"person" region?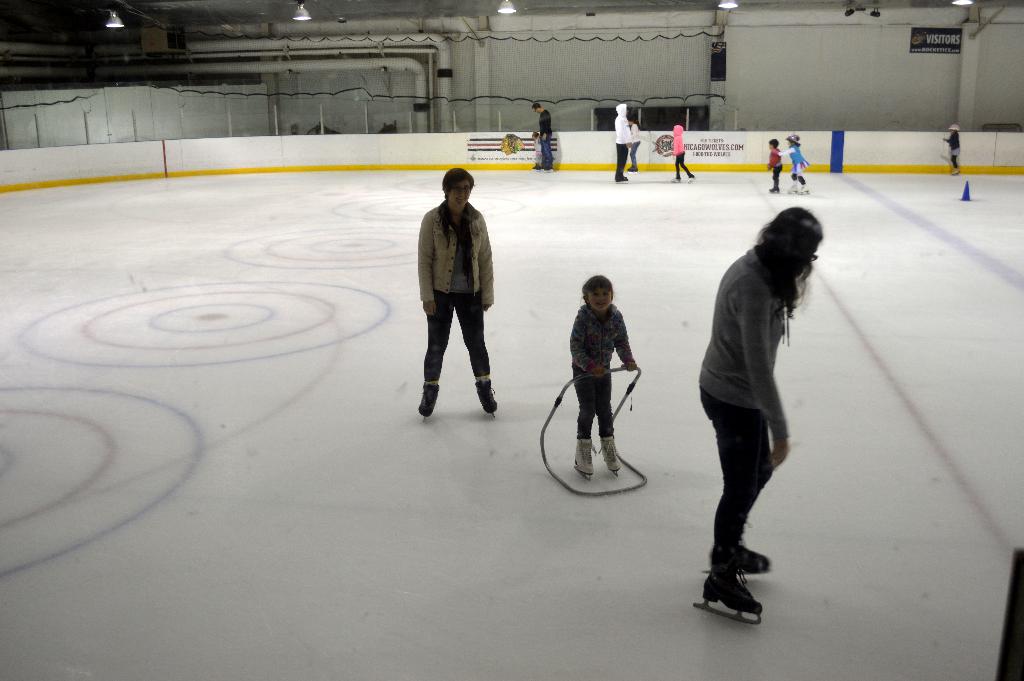
x1=420 y1=158 x2=504 y2=425
